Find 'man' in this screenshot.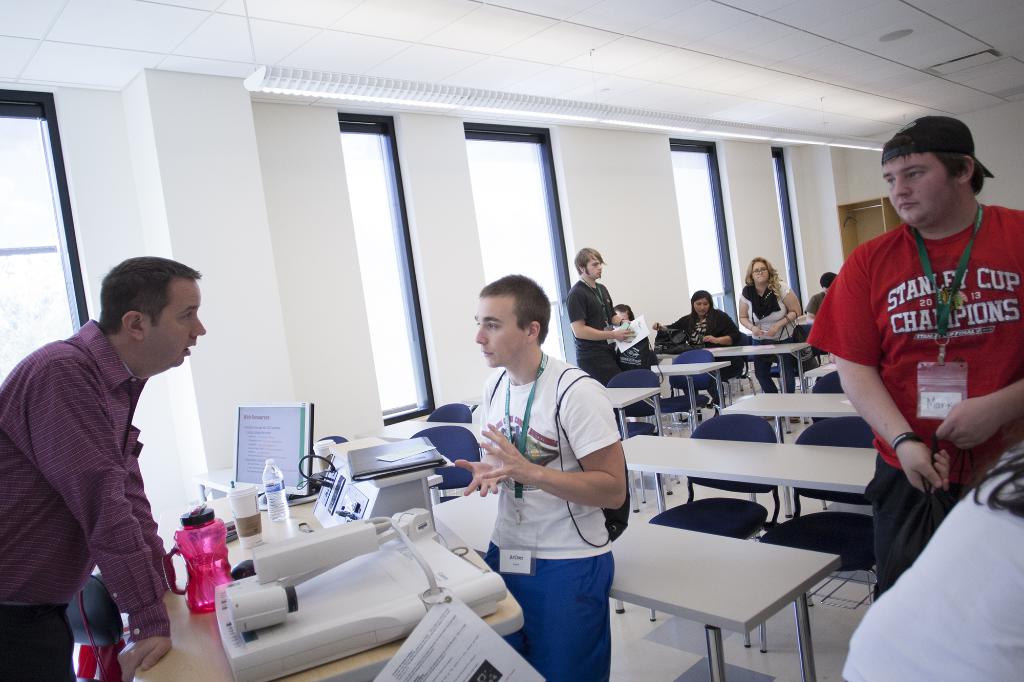
The bounding box for 'man' is [0,257,201,681].
